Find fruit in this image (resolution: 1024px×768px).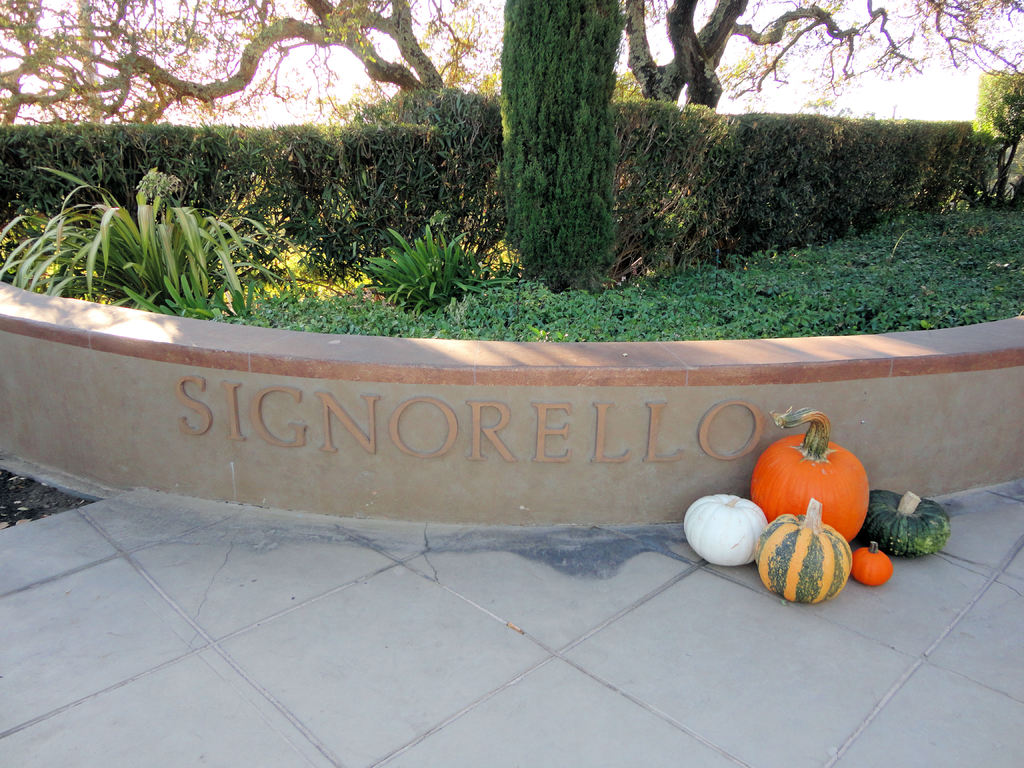
860, 486, 954, 559.
